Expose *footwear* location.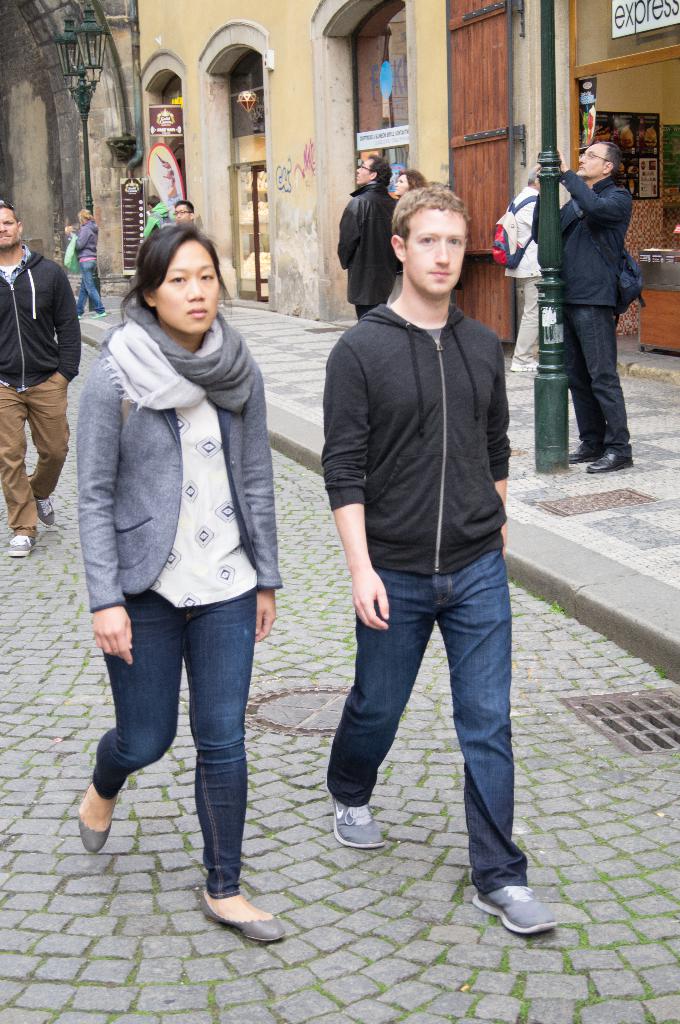
Exposed at 72,312,84,323.
